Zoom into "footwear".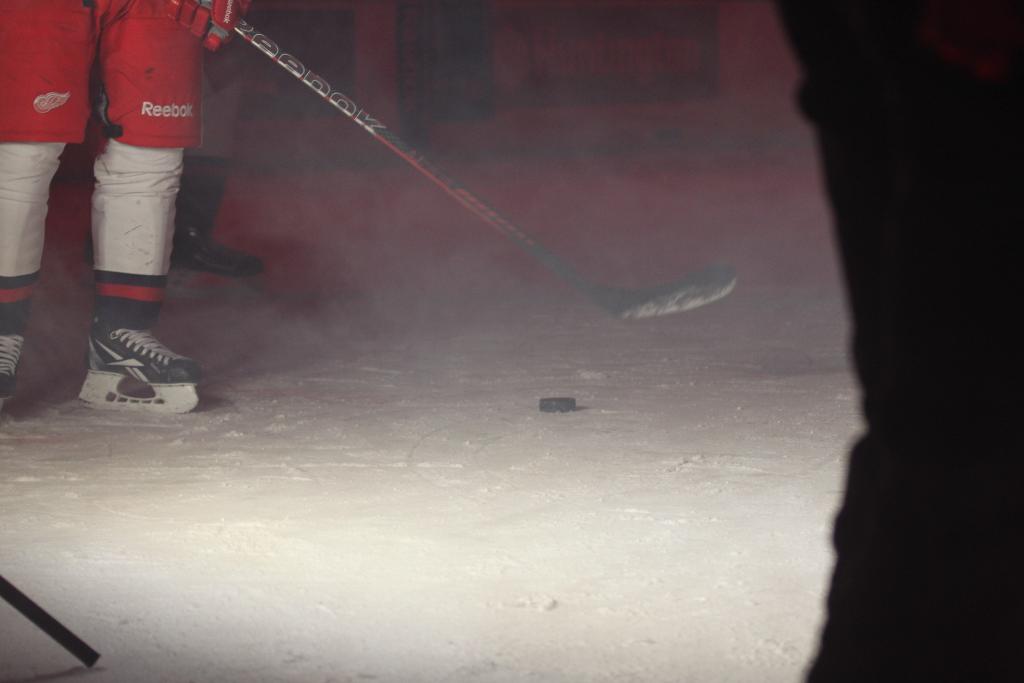
Zoom target: pyautogui.locateOnScreen(0, 332, 25, 401).
